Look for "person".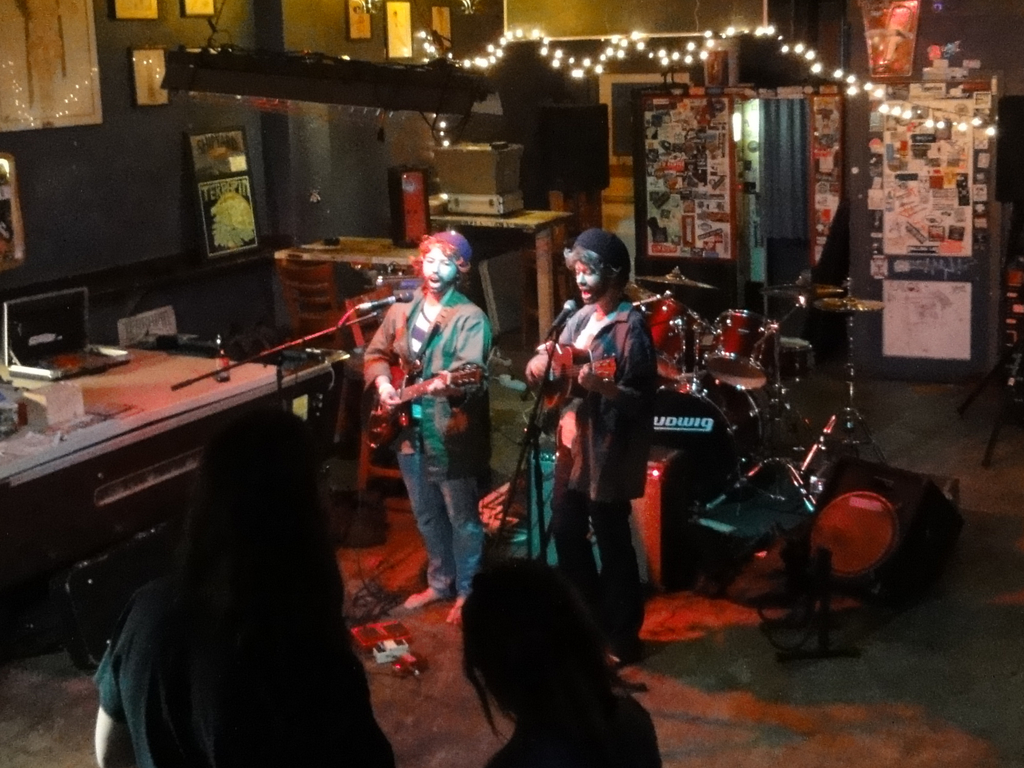
Found: x1=93, y1=405, x2=398, y2=767.
